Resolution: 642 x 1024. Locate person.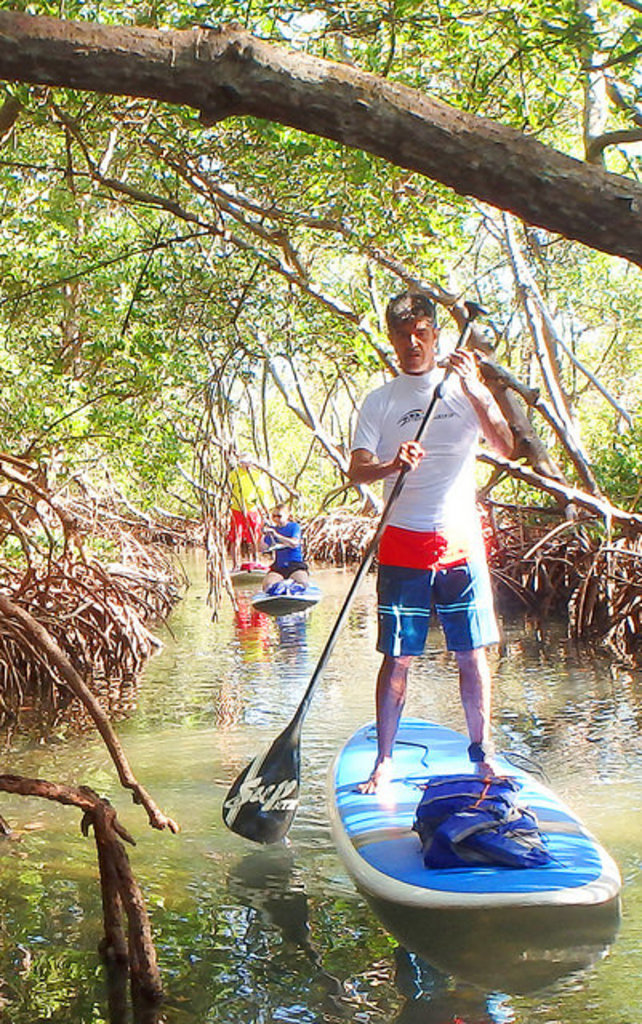
pyautogui.locateOnScreen(351, 286, 540, 794).
